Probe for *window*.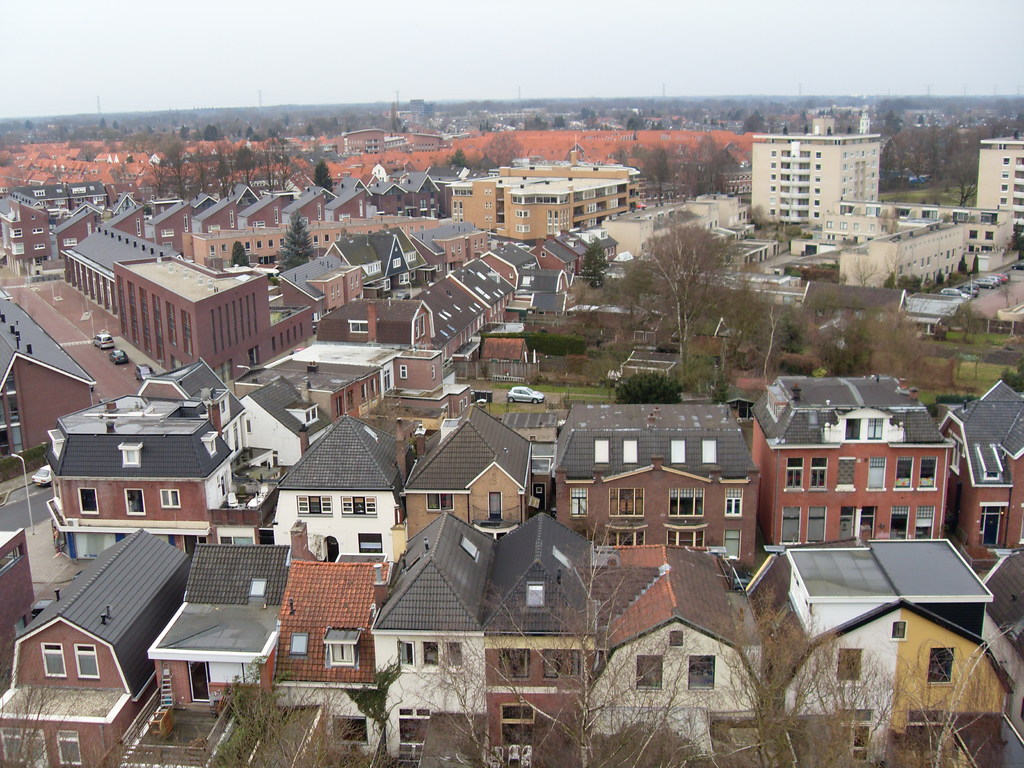
Probe result: (813, 456, 828, 491).
